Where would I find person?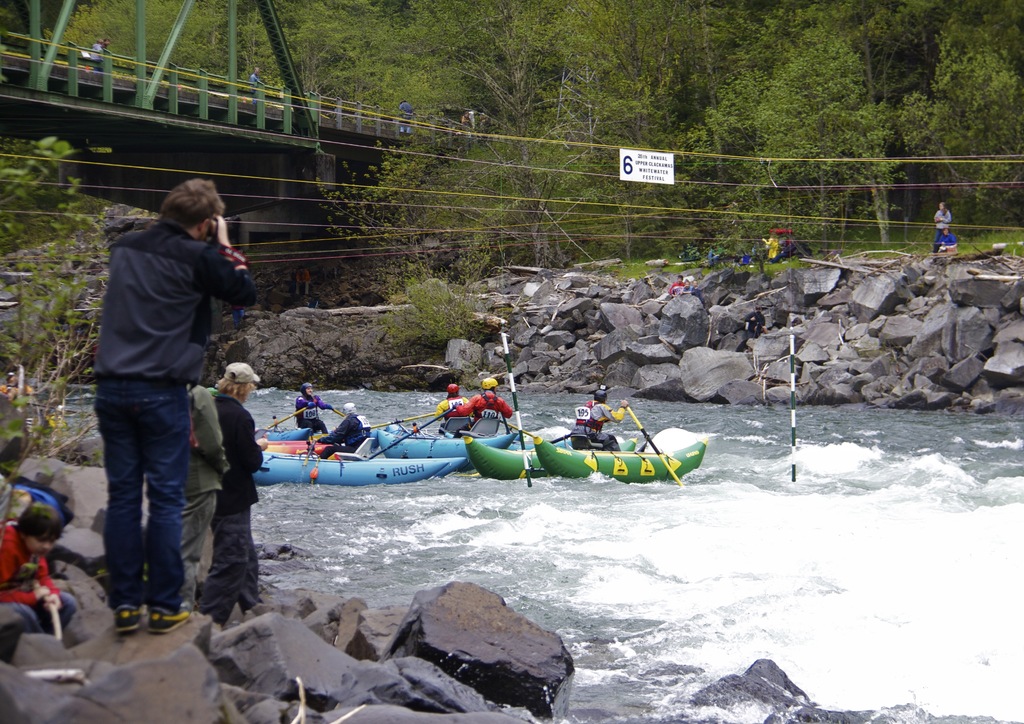
At 941/225/958/257.
